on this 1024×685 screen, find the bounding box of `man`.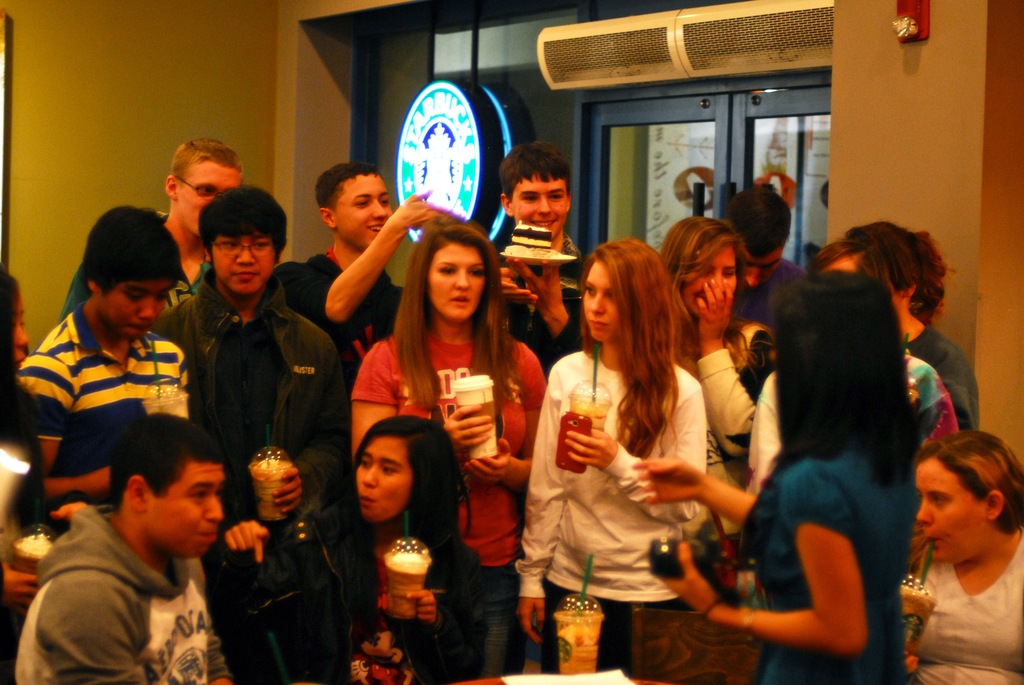
Bounding box: left=812, top=232, right=981, bottom=436.
